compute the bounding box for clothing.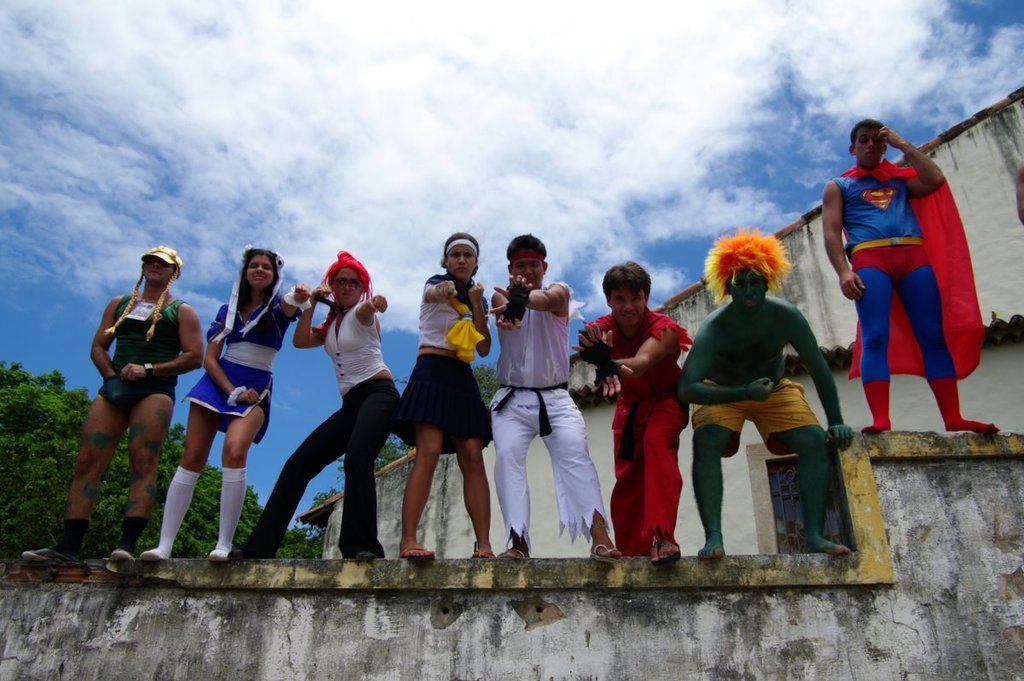
234,393,395,543.
